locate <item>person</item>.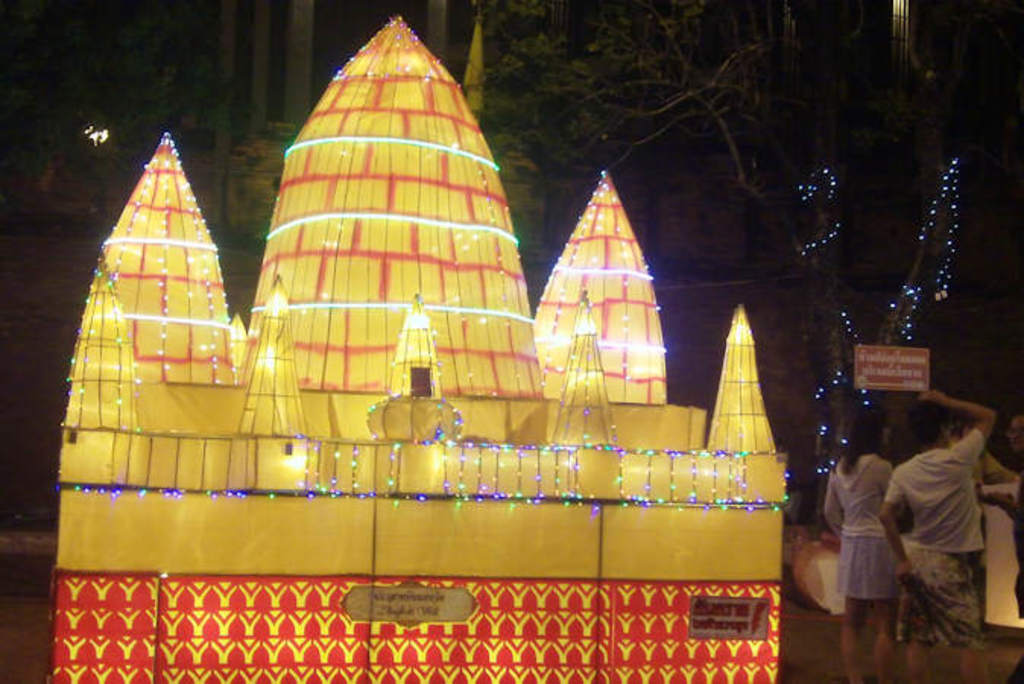
Bounding box: locate(822, 406, 910, 675).
